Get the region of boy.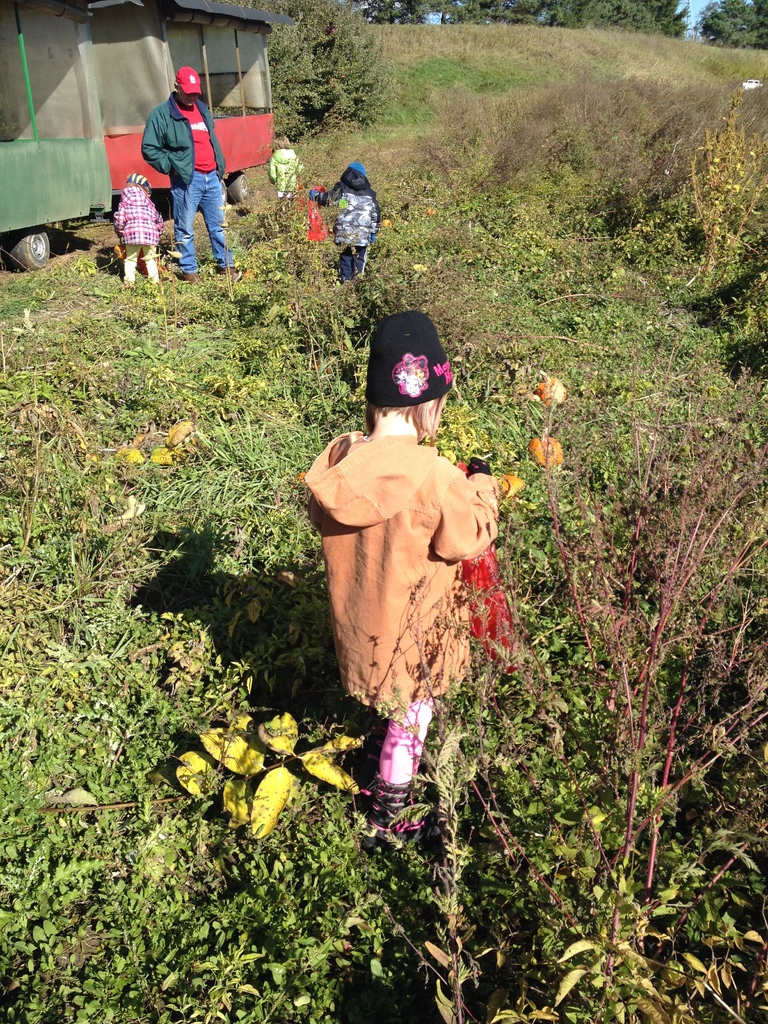
crop(117, 173, 159, 297).
